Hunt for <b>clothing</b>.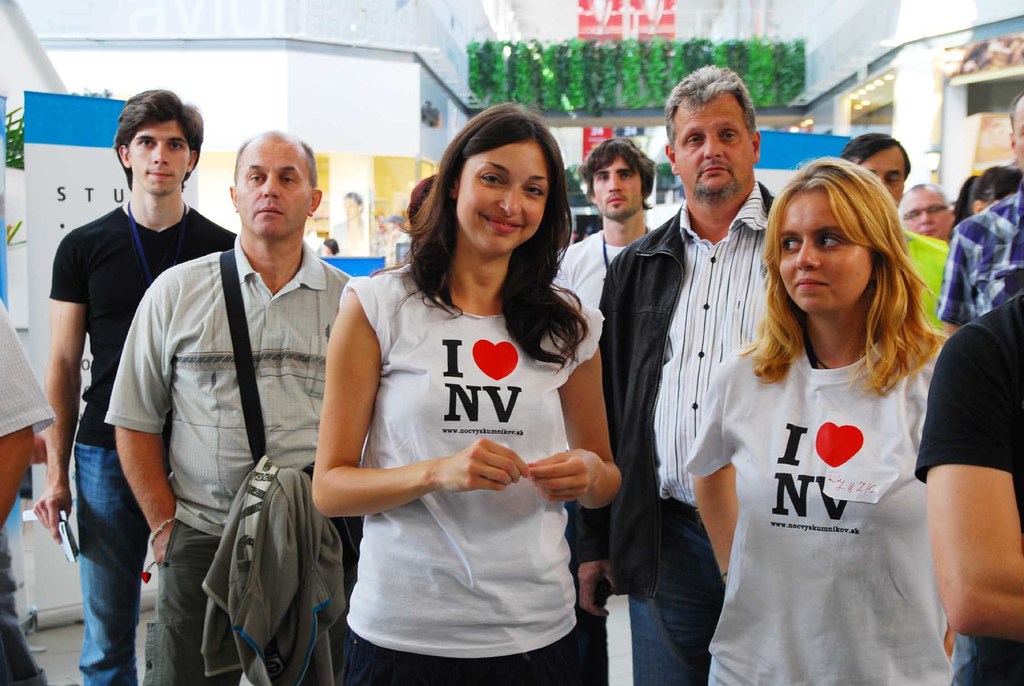
Hunted down at box(369, 223, 394, 259).
